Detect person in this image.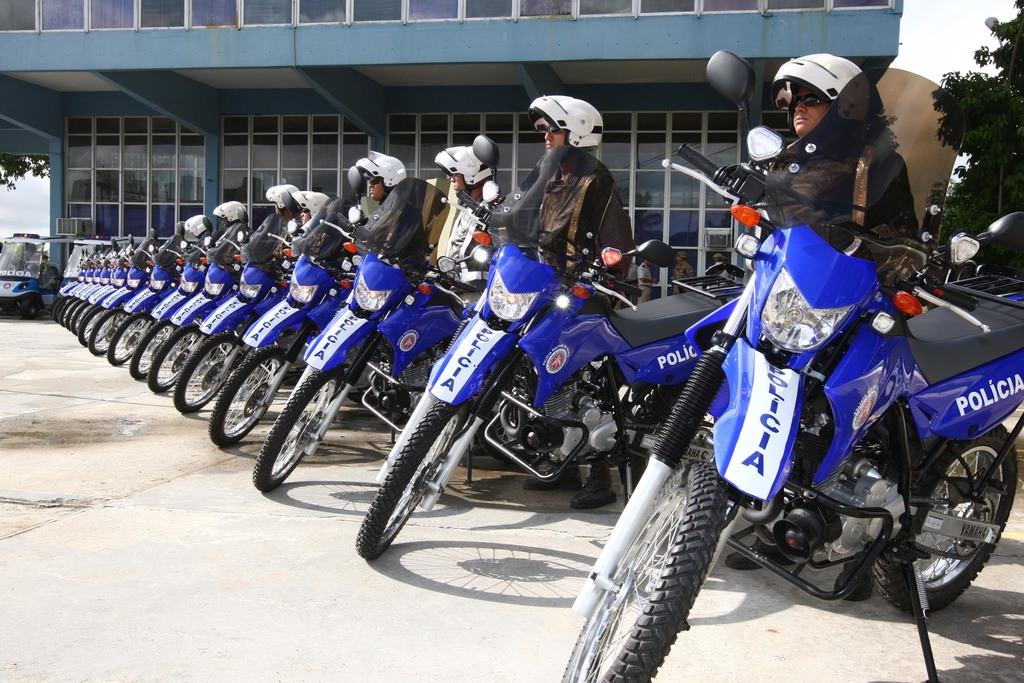
Detection: left=398, top=149, right=497, bottom=322.
